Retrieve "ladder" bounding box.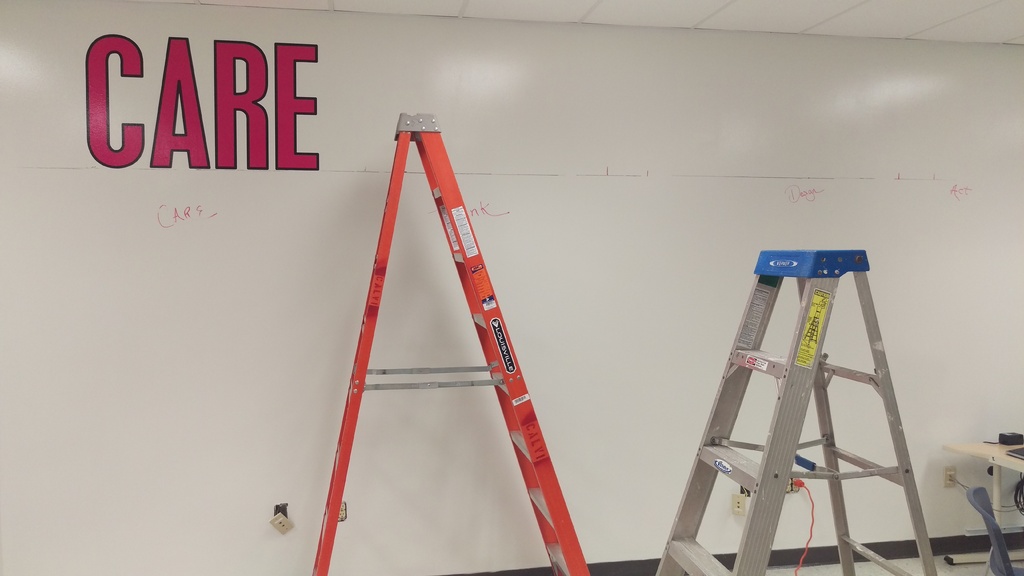
Bounding box: <box>650,246,936,575</box>.
